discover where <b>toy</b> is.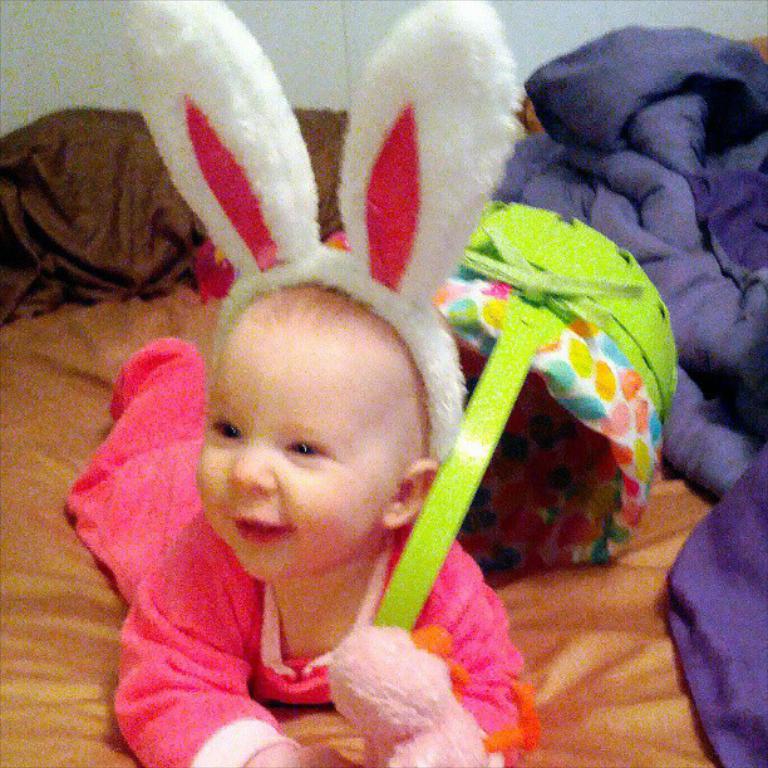
Discovered at box(326, 624, 489, 767).
